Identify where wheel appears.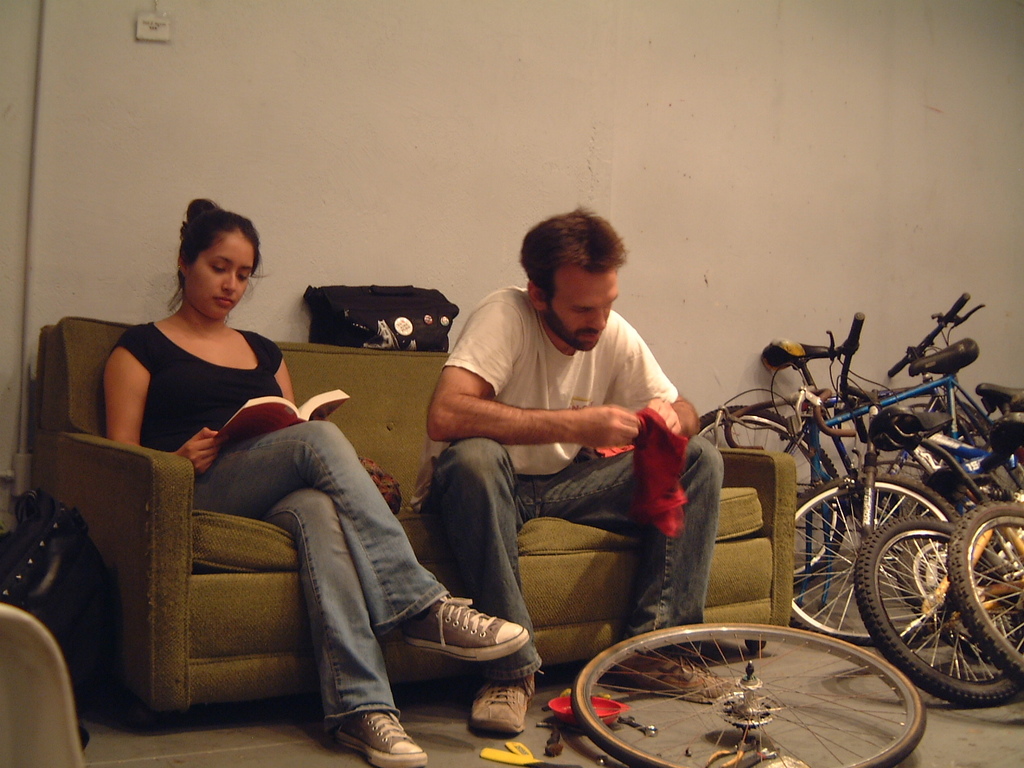
Appears at {"left": 786, "top": 466, "right": 960, "bottom": 648}.
